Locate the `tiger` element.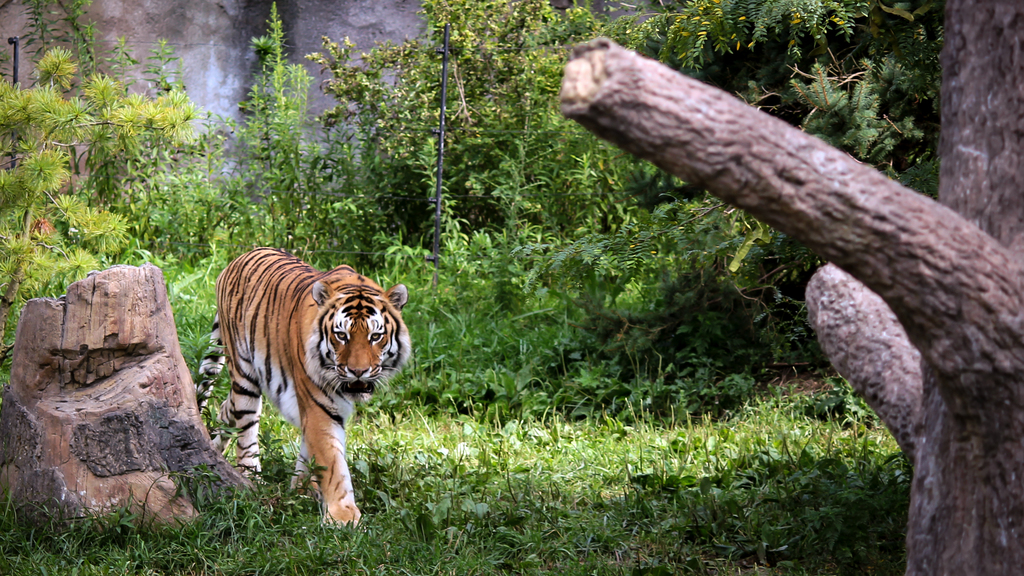
Element bbox: left=194, top=244, right=413, bottom=528.
